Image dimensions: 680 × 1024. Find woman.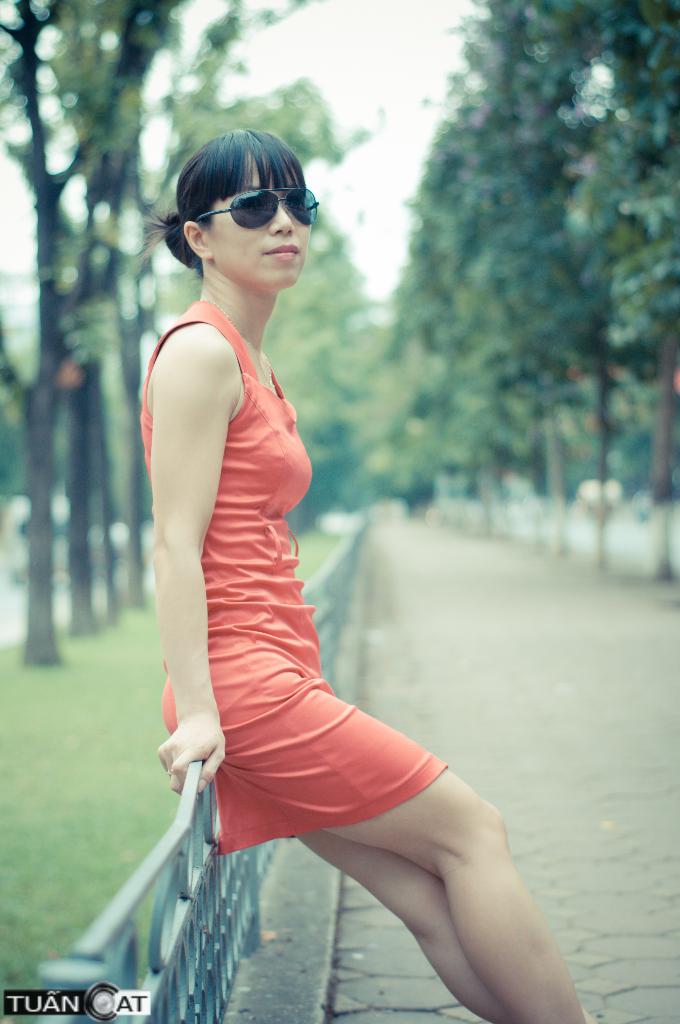
161:120:612:1012.
